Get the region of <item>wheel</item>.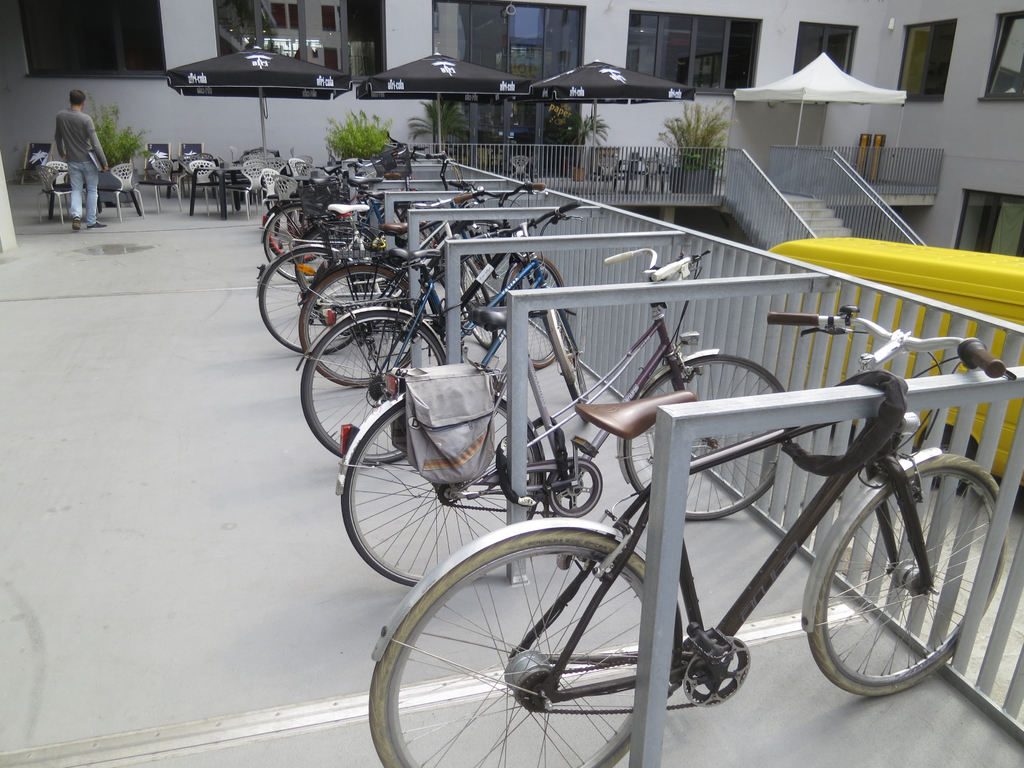
540/309/592/430.
